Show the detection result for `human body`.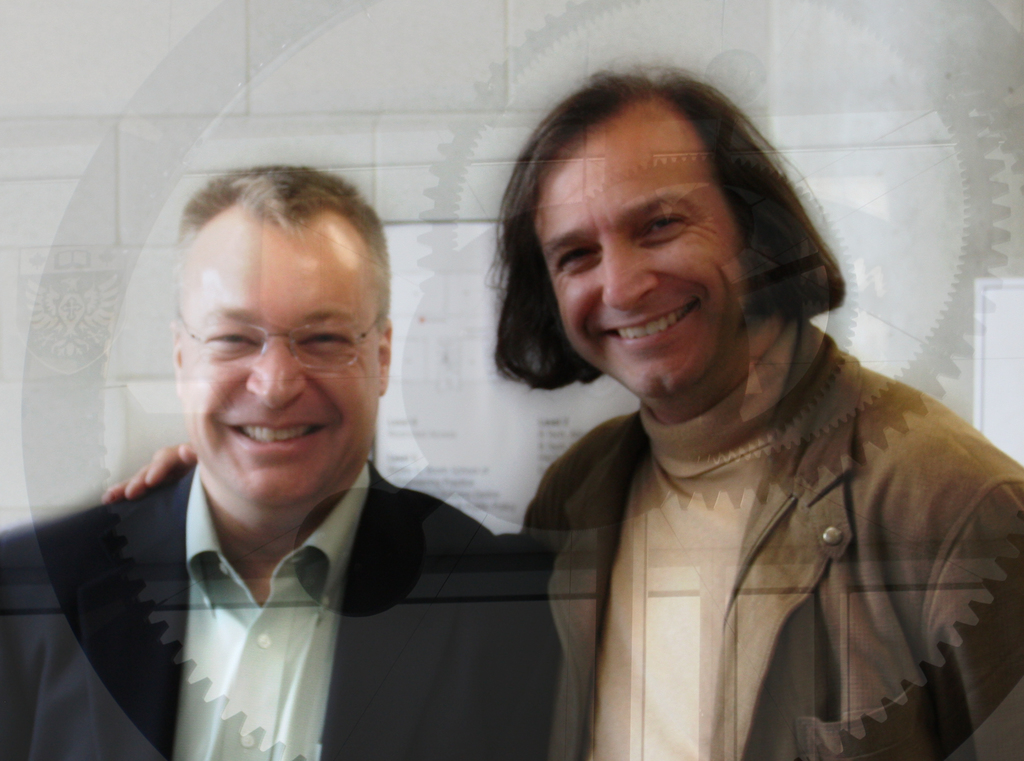
crop(502, 62, 1021, 758).
